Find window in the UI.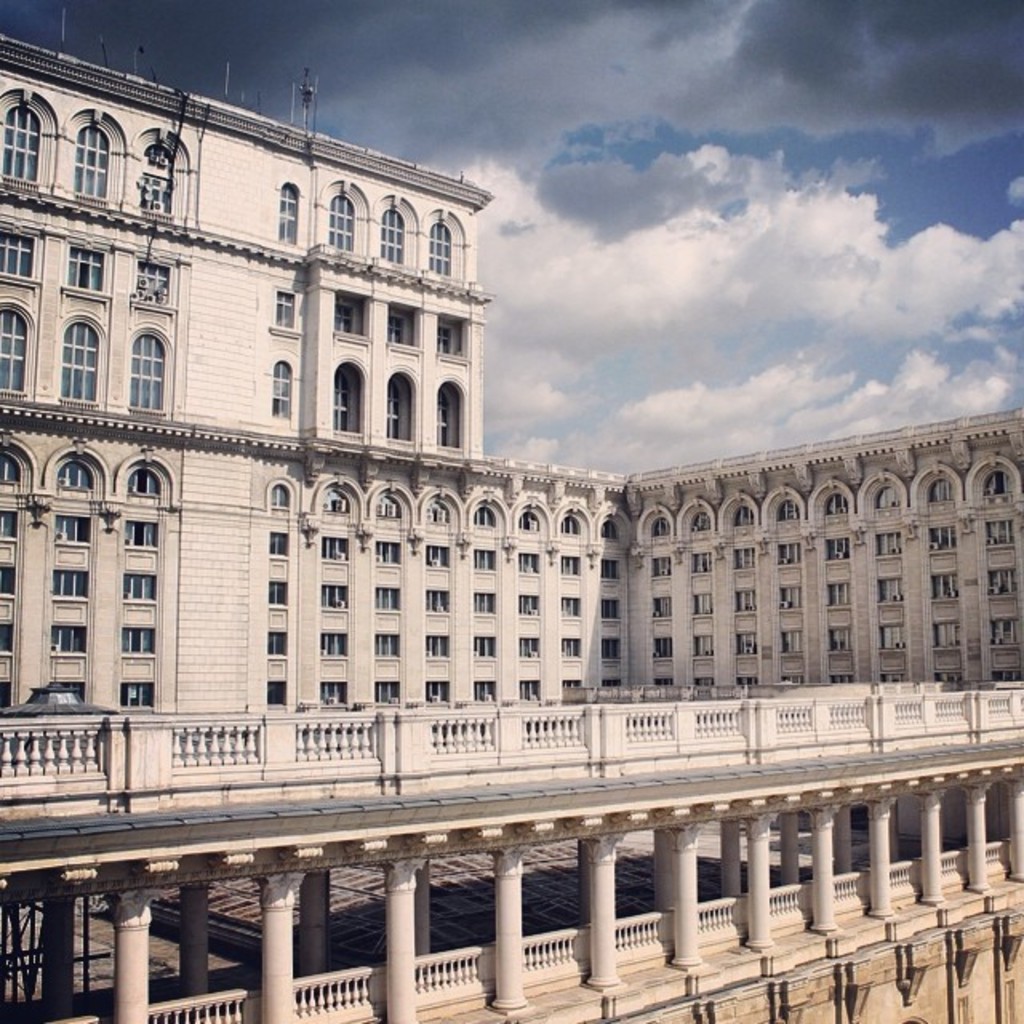
UI element at 518, 547, 536, 570.
